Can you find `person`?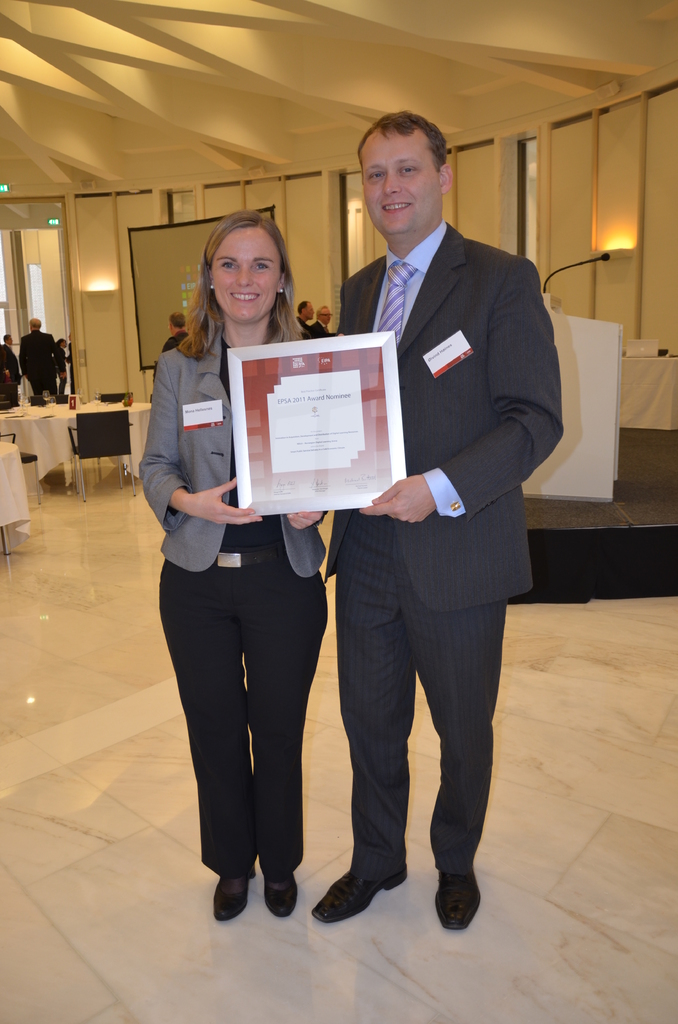
Yes, bounding box: [x1=295, y1=303, x2=316, y2=323].
